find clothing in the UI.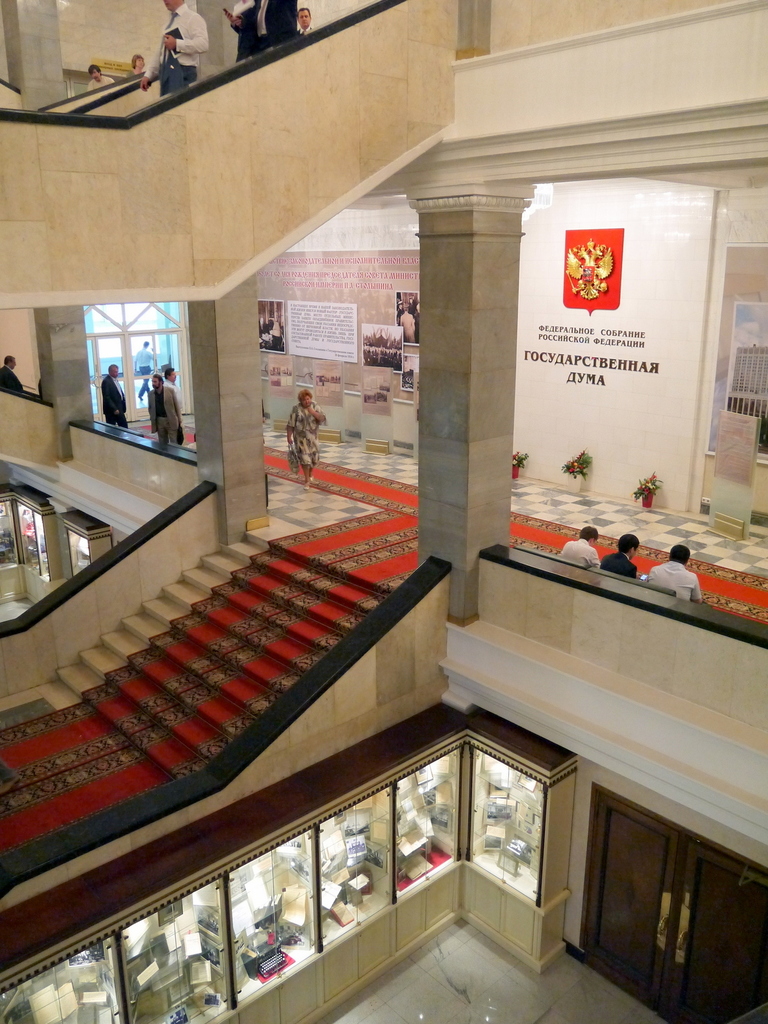
UI element at bbox(145, 385, 184, 445).
